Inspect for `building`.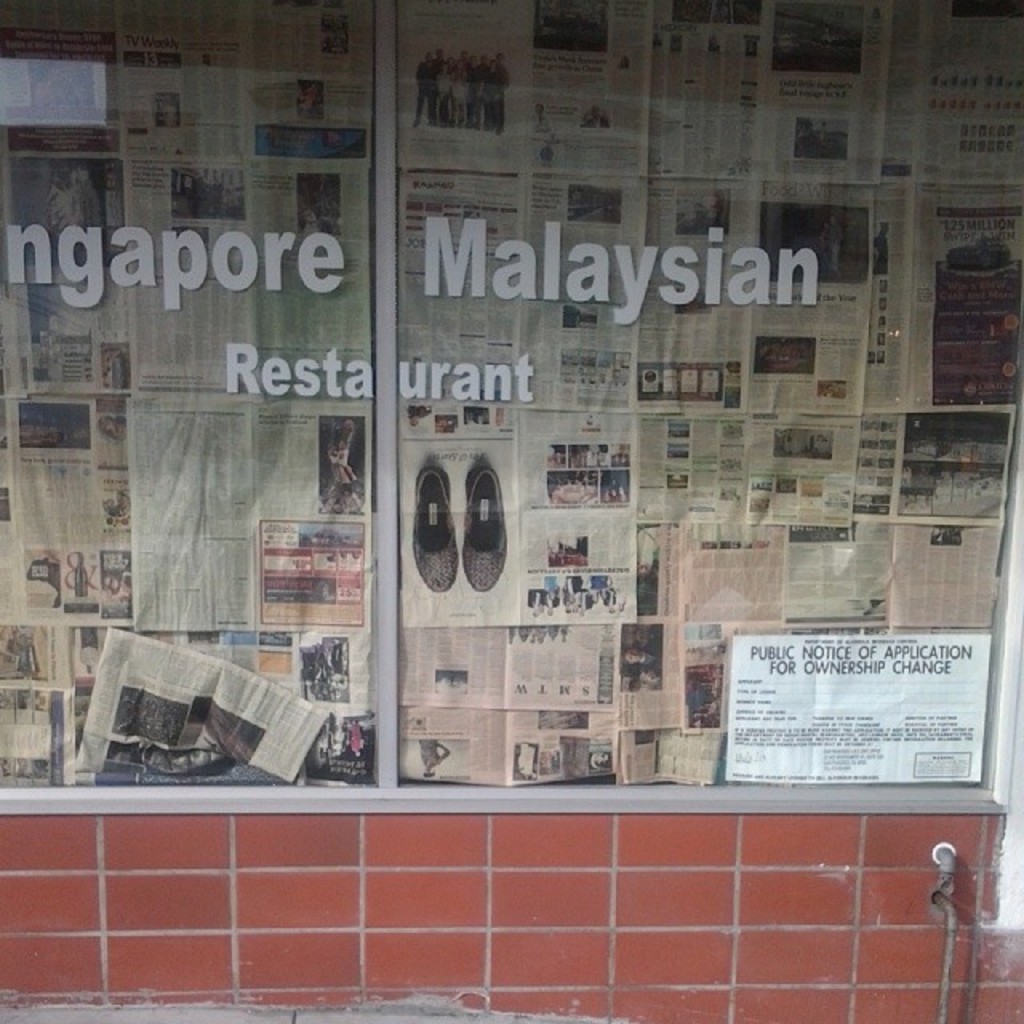
Inspection: 0 0 1022 1022.
